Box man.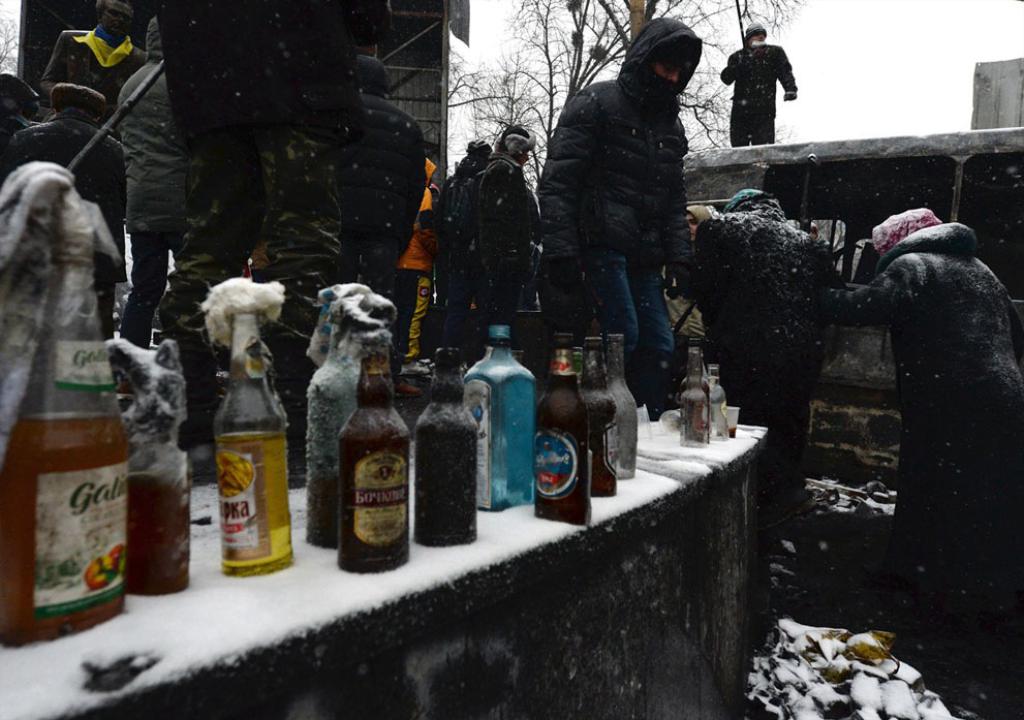
692/187/850/611.
